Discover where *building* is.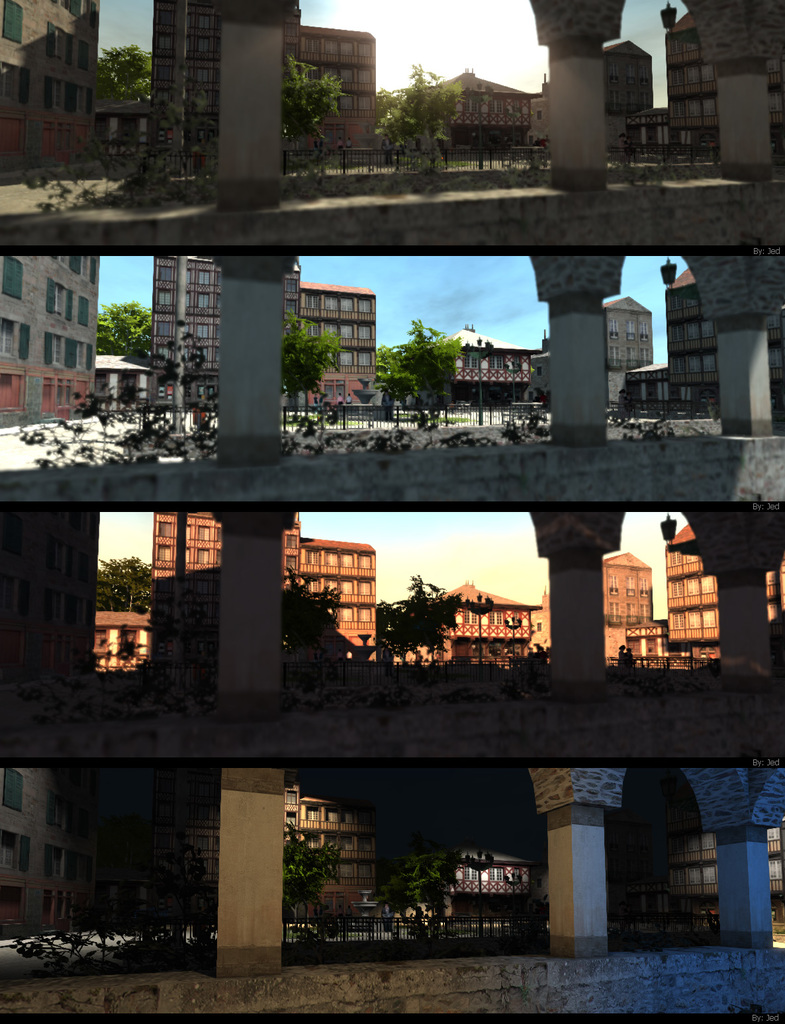
Discovered at l=150, t=242, r=220, b=411.
